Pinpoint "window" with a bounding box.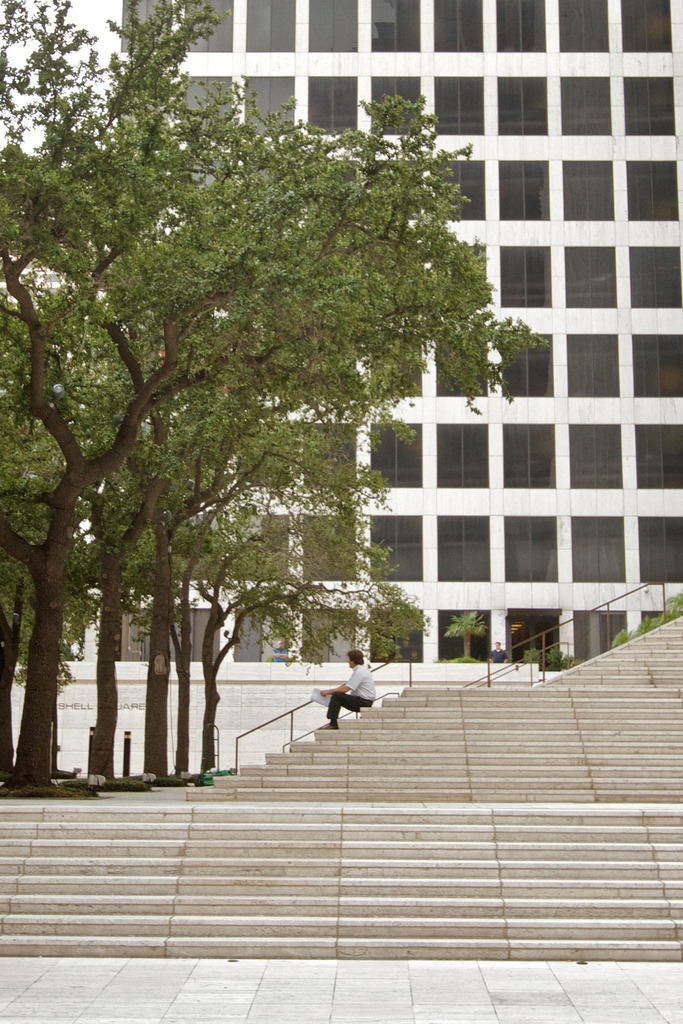
left=498, top=160, right=551, bottom=218.
